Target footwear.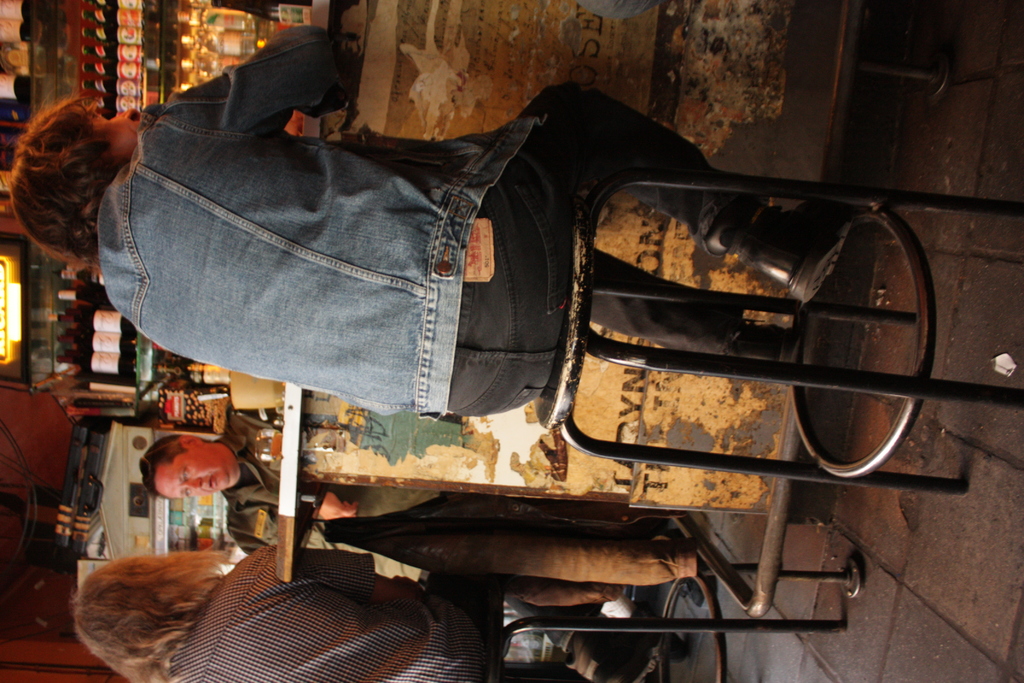
Target region: 678:572:717:614.
